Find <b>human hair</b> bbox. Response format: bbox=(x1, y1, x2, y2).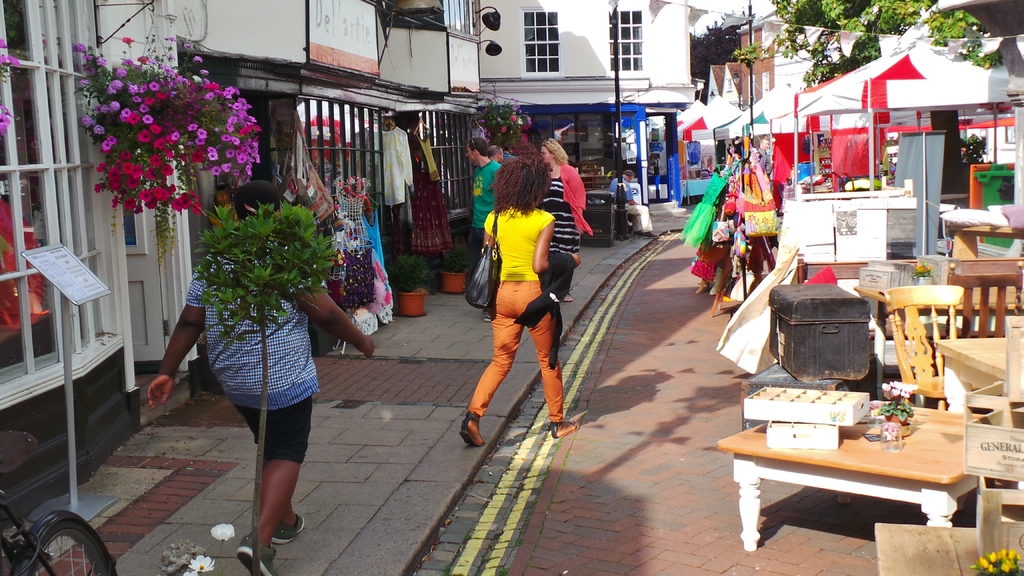
bbox=(540, 136, 570, 164).
